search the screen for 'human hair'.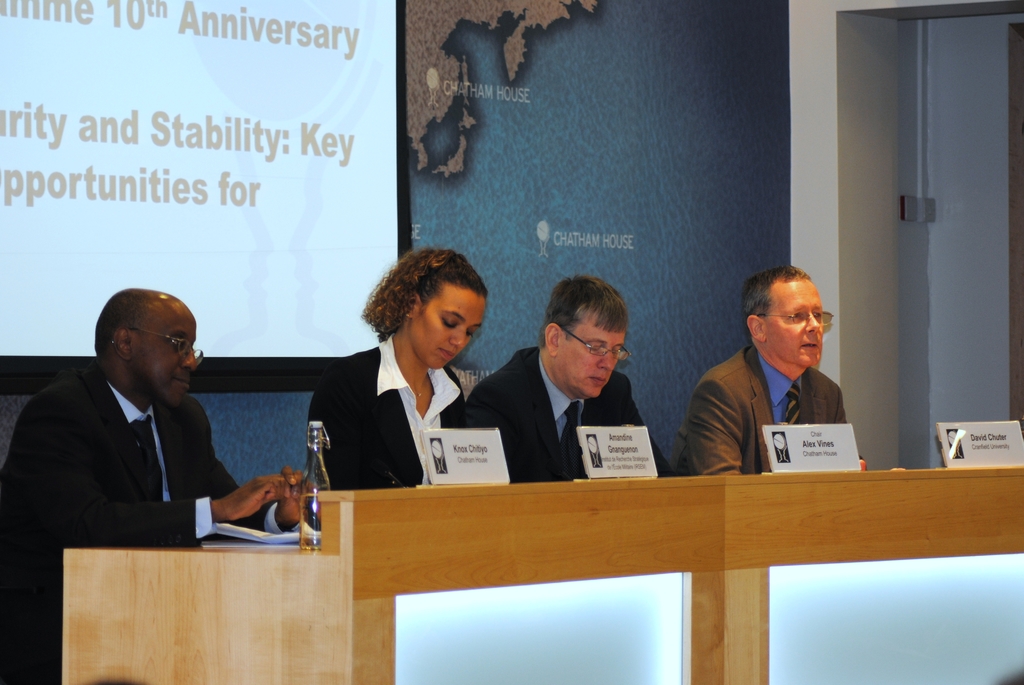
Found at rect(95, 289, 150, 361).
